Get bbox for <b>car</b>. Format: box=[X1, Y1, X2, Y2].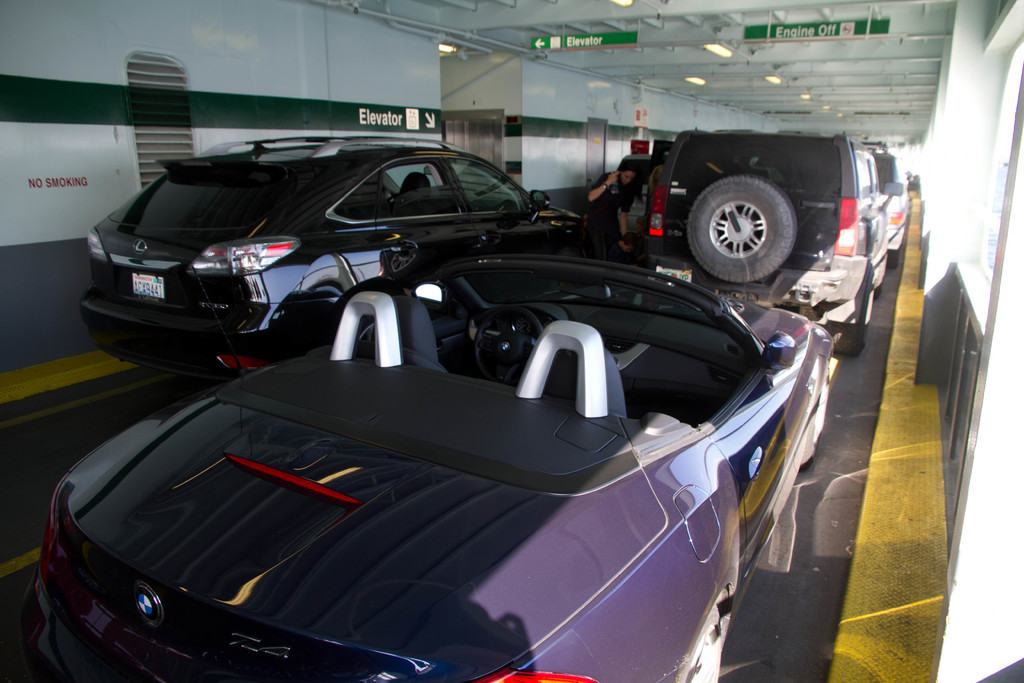
box=[860, 142, 913, 266].
